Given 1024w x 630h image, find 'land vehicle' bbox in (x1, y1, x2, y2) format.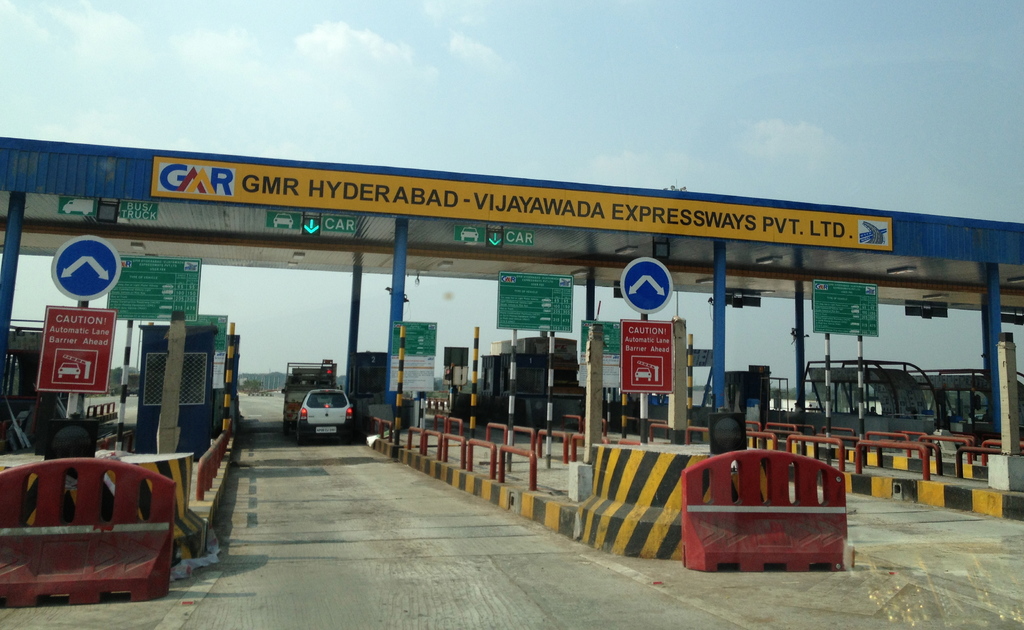
(637, 368, 651, 378).
